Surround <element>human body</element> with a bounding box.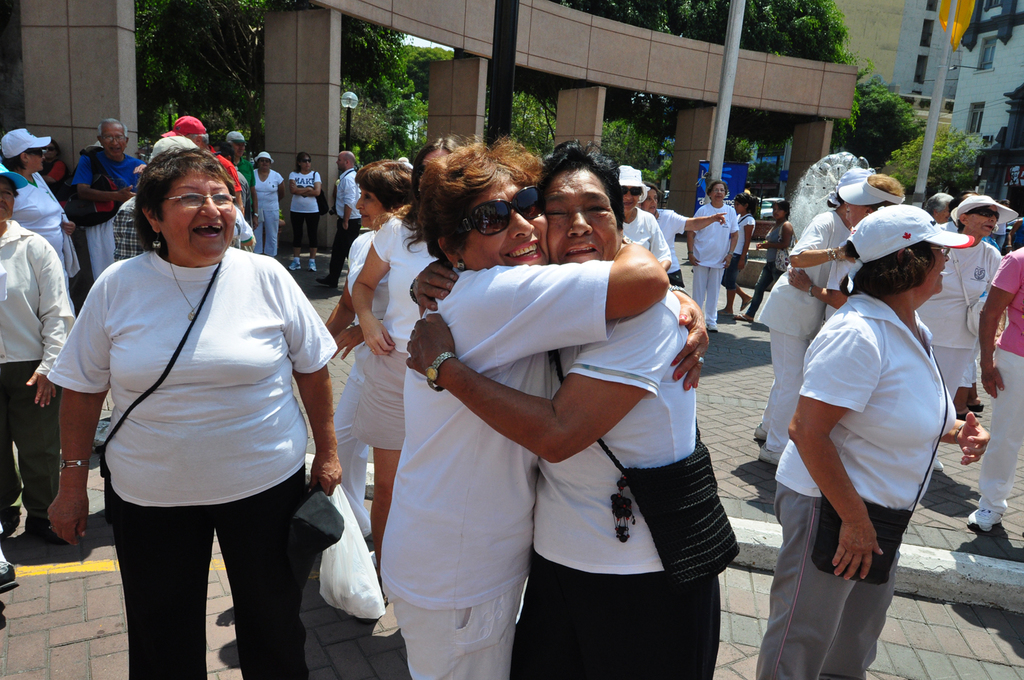
(639, 181, 728, 273).
